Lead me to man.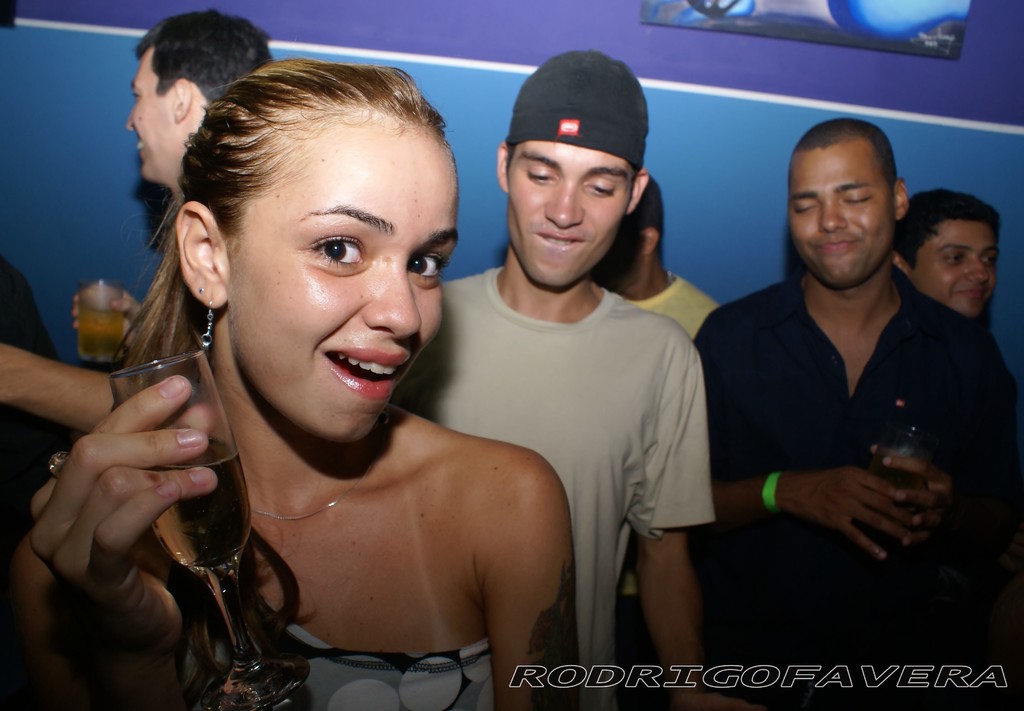
Lead to [886, 177, 1005, 322].
